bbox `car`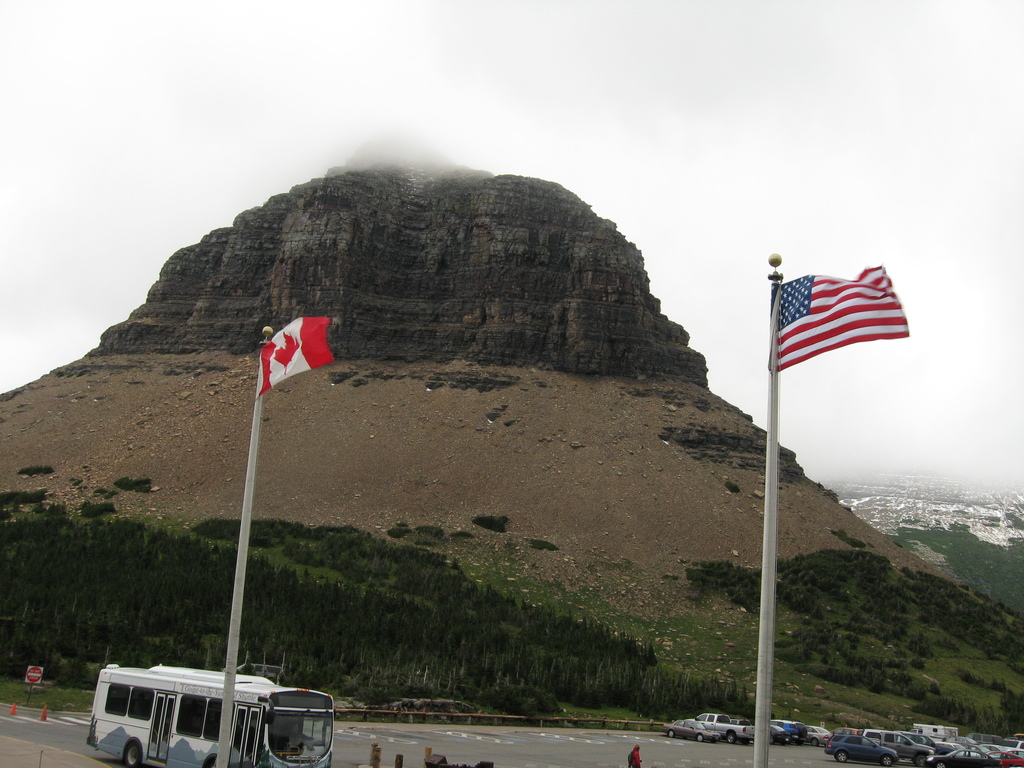
rect(980, 742, 1023, 766)
